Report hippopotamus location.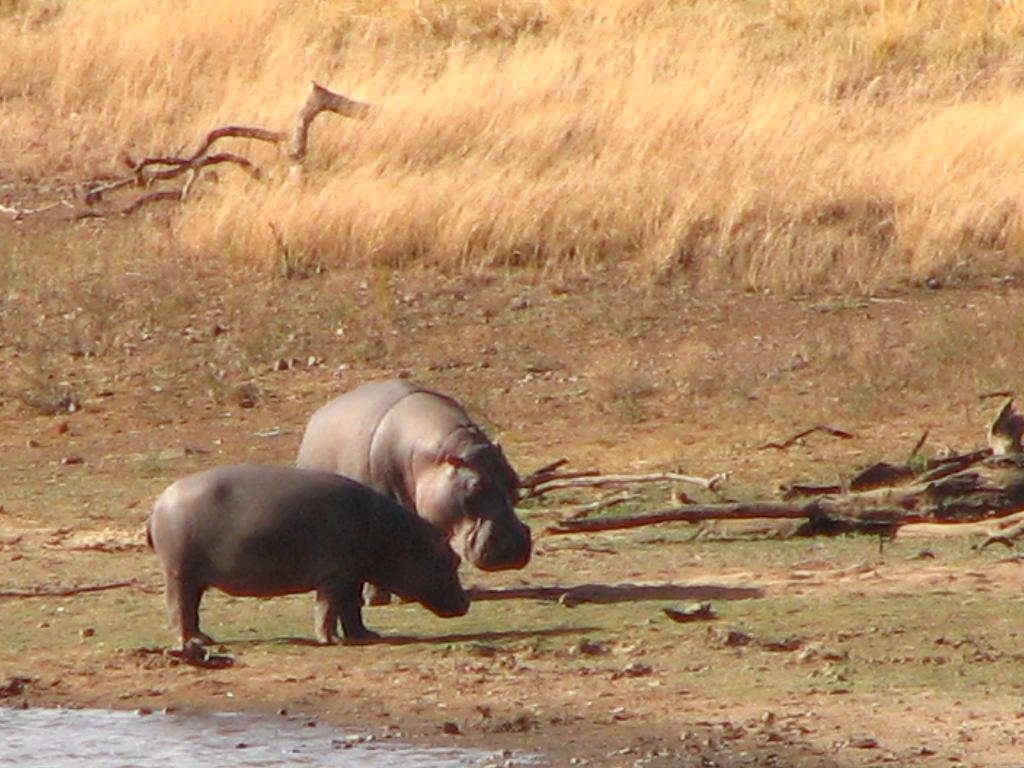
Report: x1=144 y1=461 x2=469 y2=648.
